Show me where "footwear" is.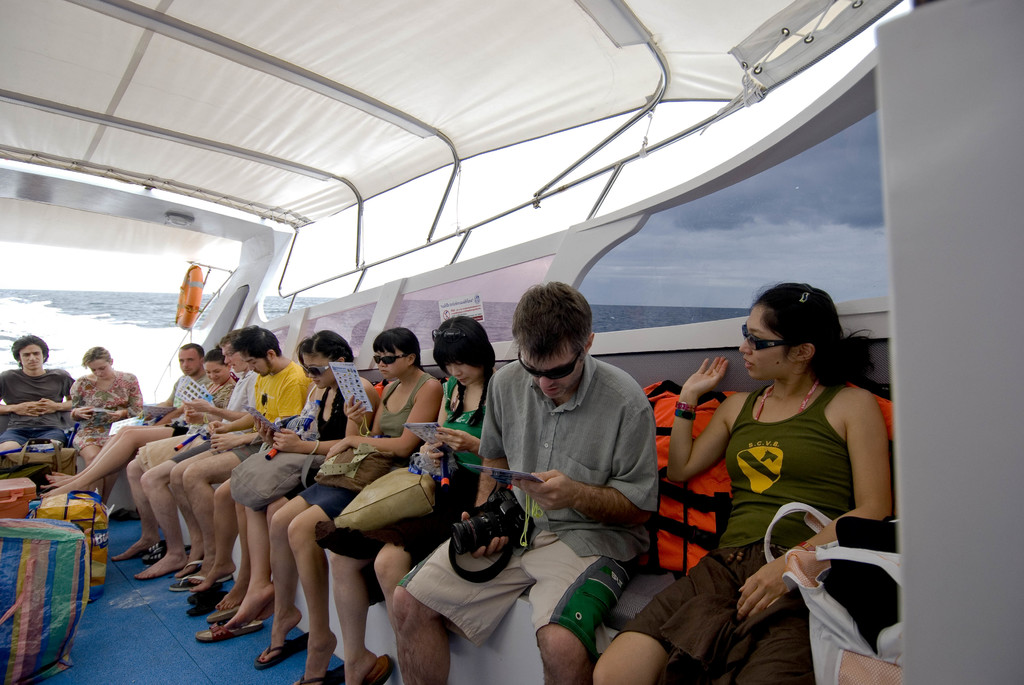
"footwear" is at 259, 631, 310, 670.
